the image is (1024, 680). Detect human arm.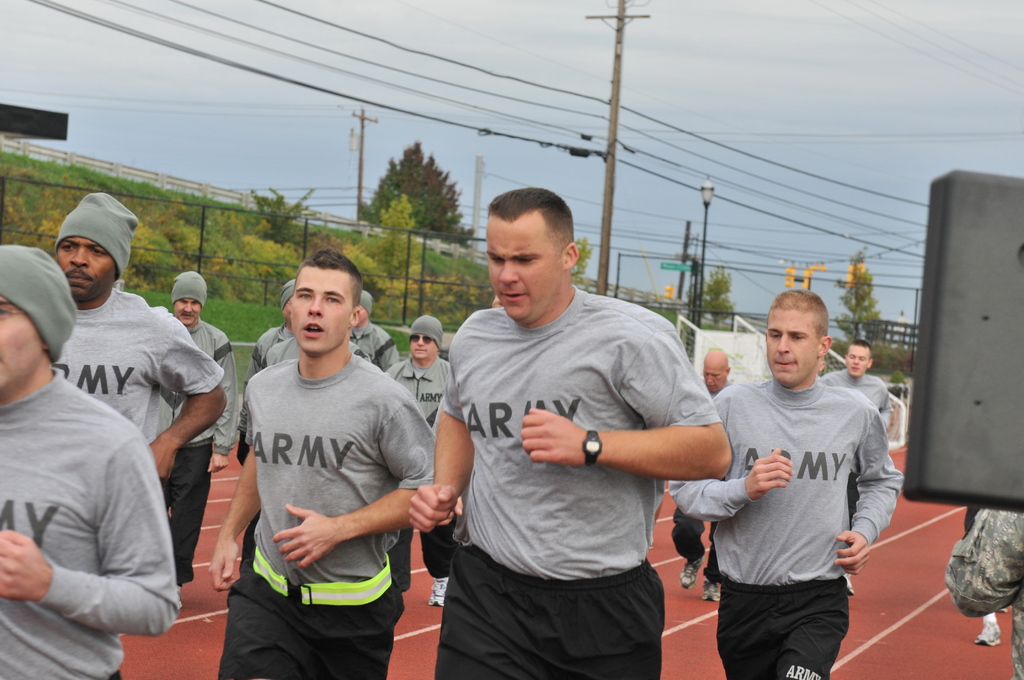
Detection: bbox=[833, 418, 904, 577].
